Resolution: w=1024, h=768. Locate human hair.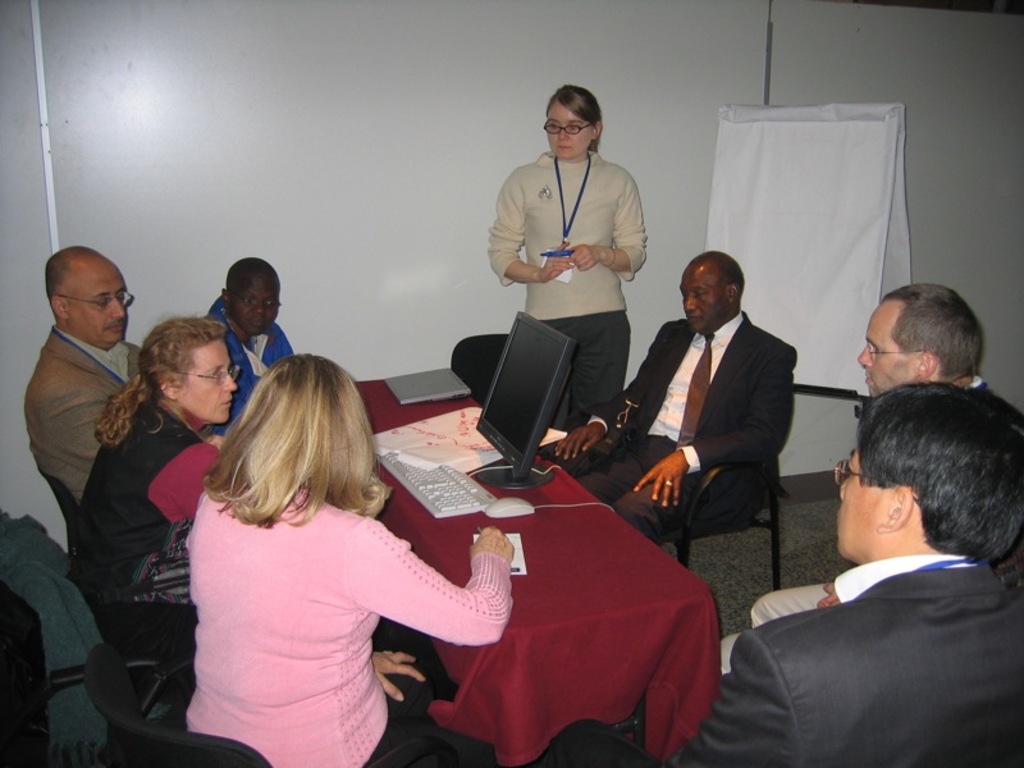
878:282:984:387.
